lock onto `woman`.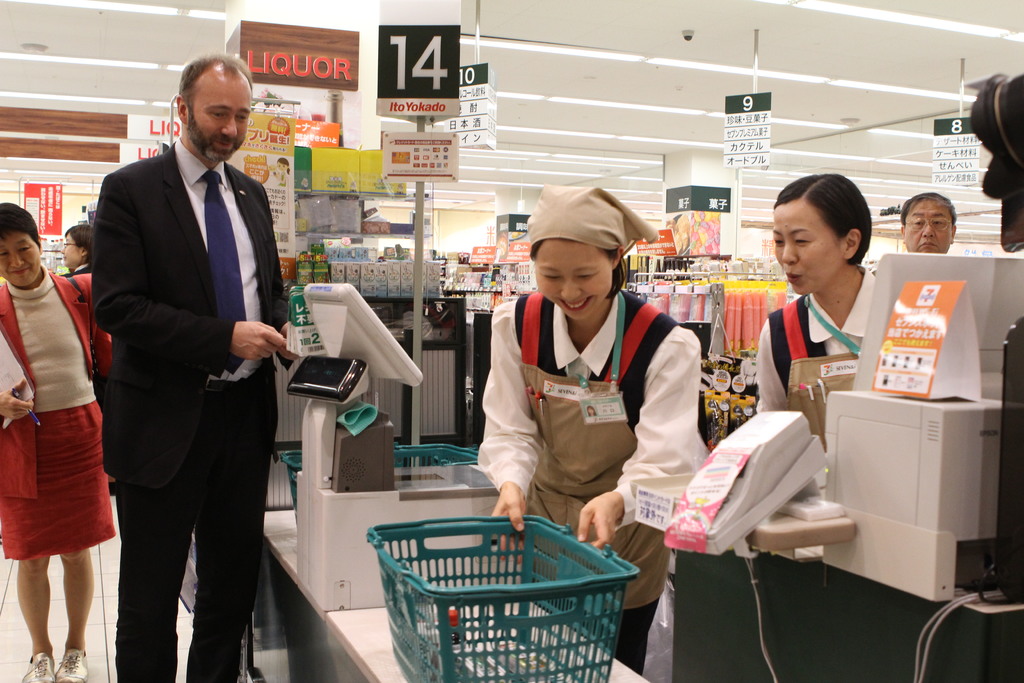
Locked: x1=750 y1=172 x2=881 y2=422.
